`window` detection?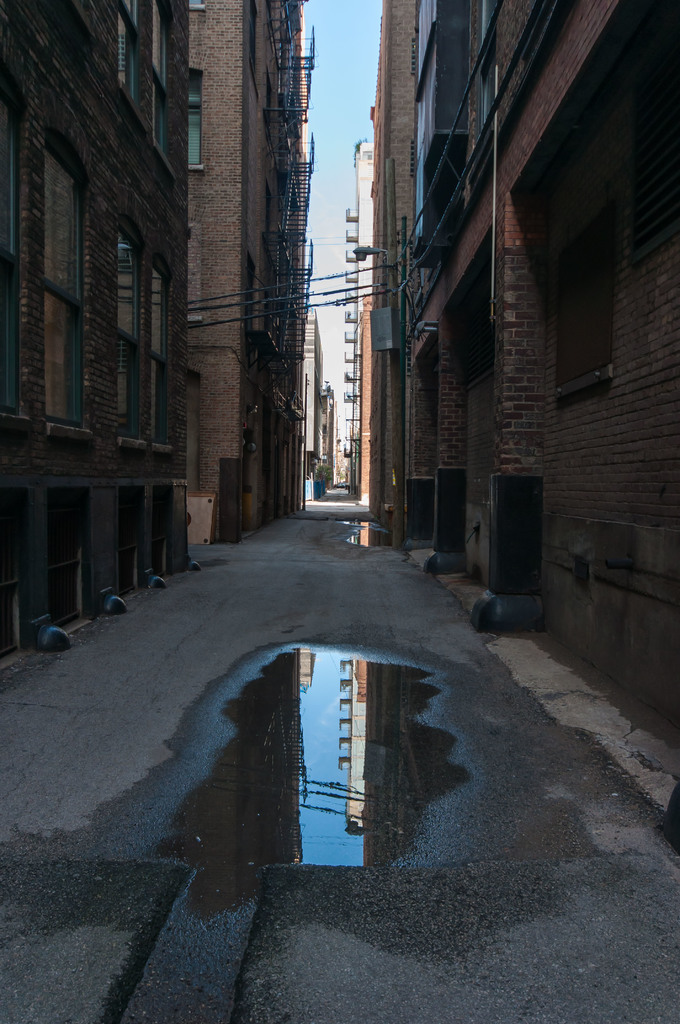
box(0, 95, 15, 400)
